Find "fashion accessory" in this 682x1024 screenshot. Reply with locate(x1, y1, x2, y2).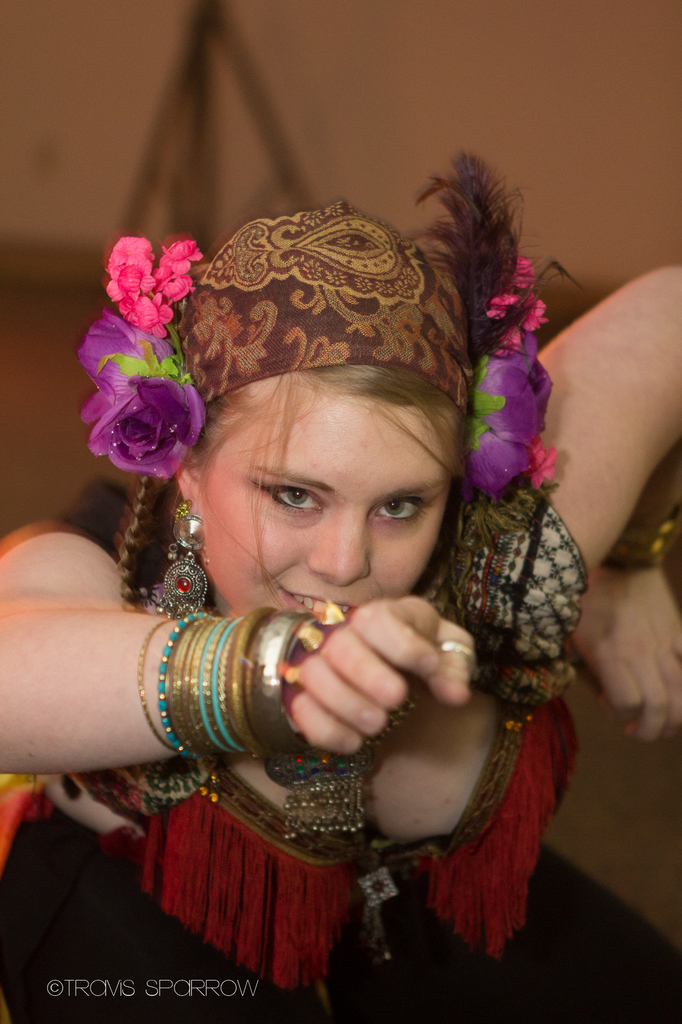
locate(79, 234, 205, 484).
